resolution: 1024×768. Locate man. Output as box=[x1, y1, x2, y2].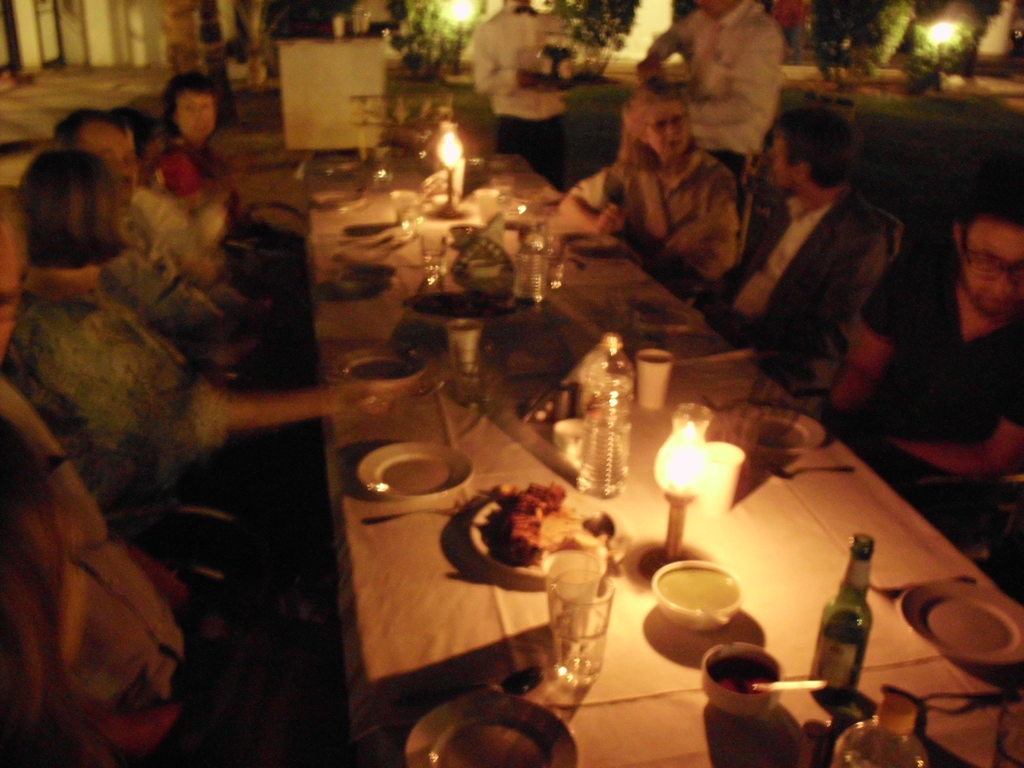
box=[637, 0, 786, 200].
